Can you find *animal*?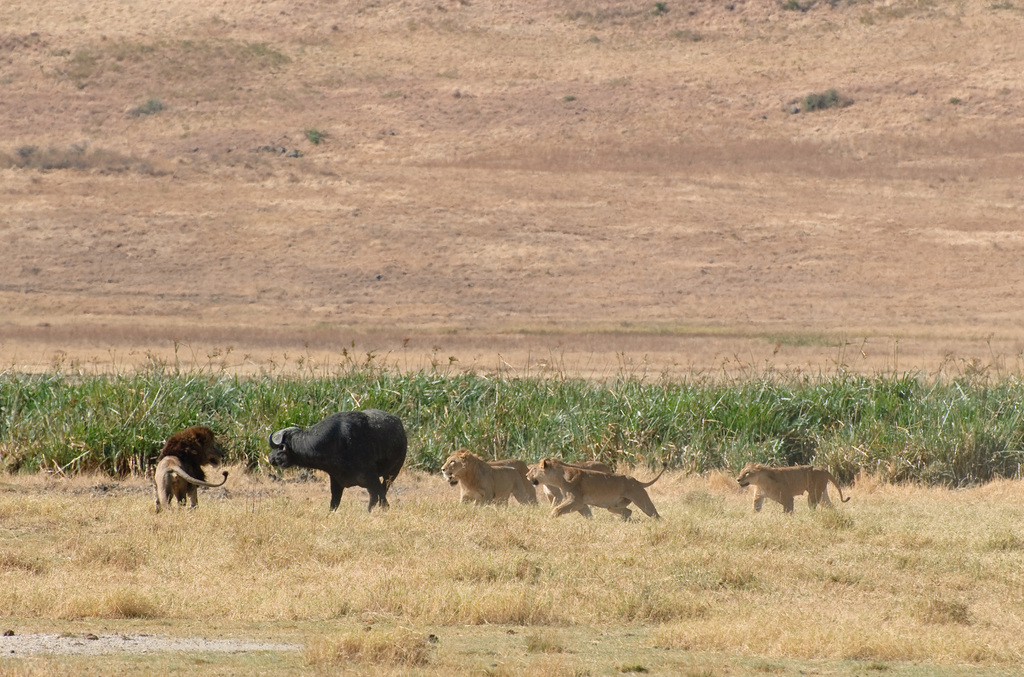
Yes, bounding box: <region>154, 424, 227, 512</region>.
